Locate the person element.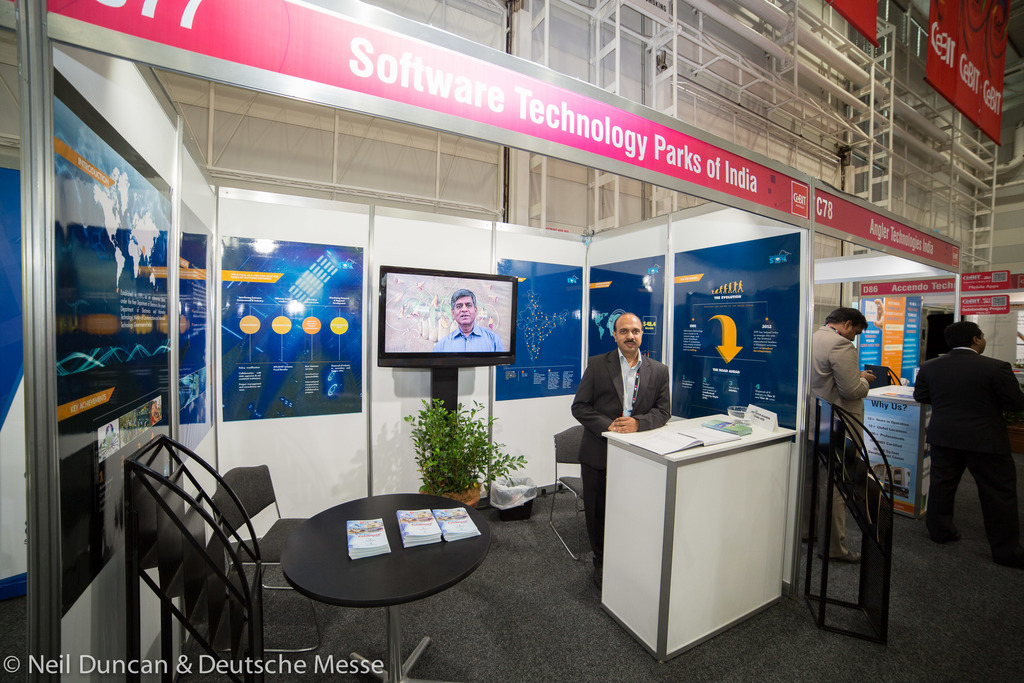
Element bbox: l=812, t=306, r=879, b=561.
